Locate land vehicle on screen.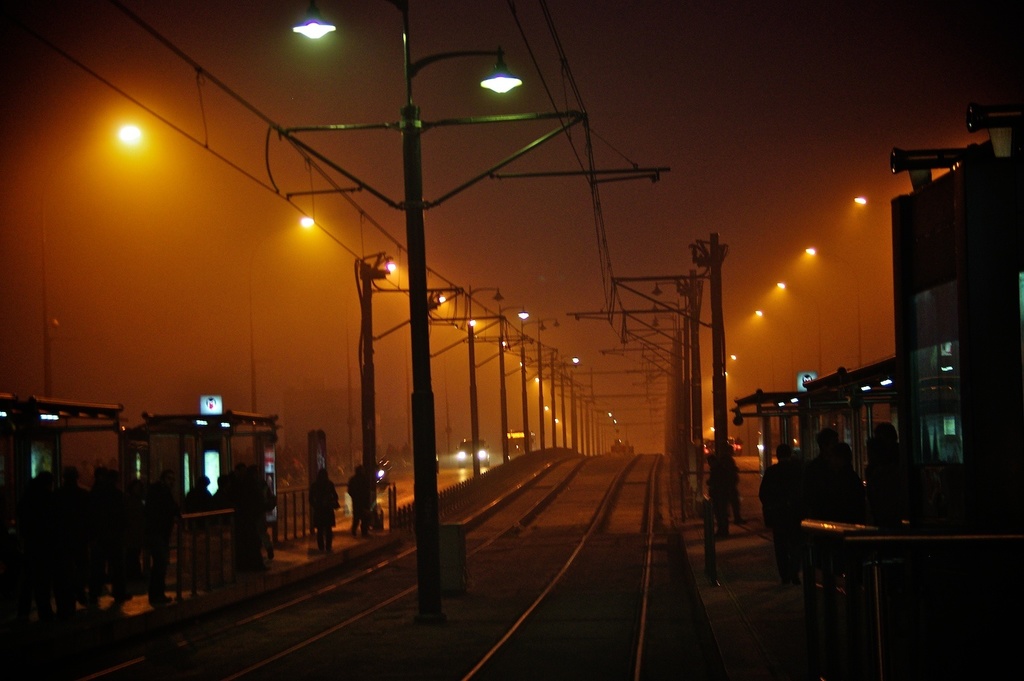
On screen at detection(726, 434, 743, 461).
